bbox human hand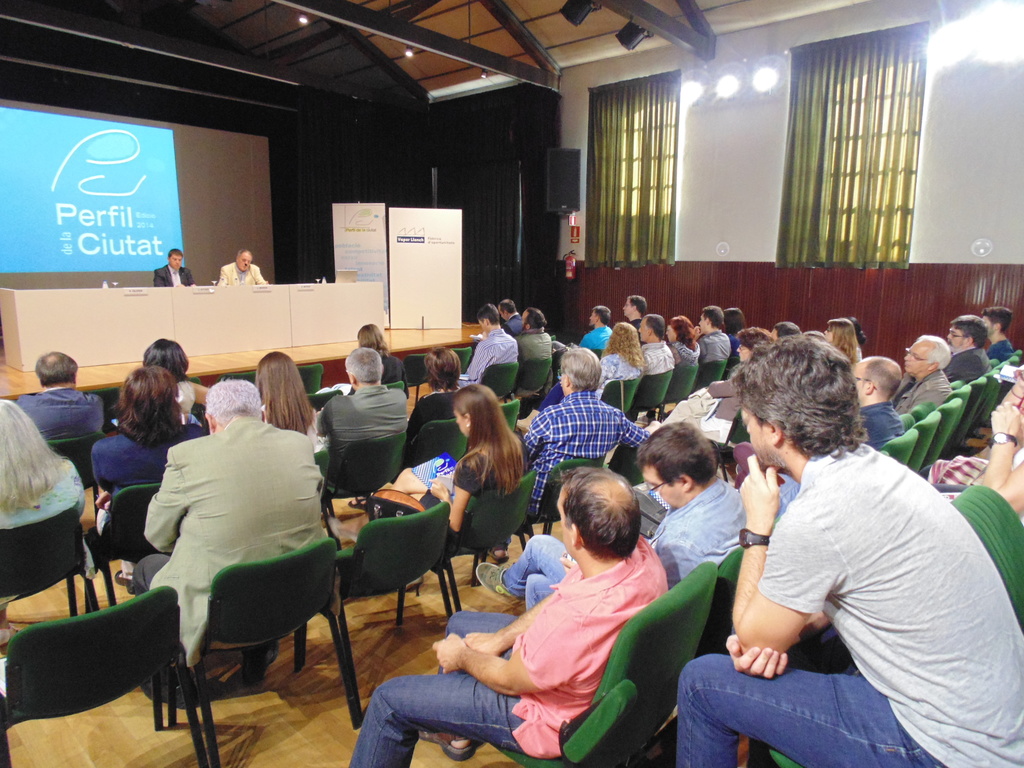
detection(723, 631, 792, 684)
